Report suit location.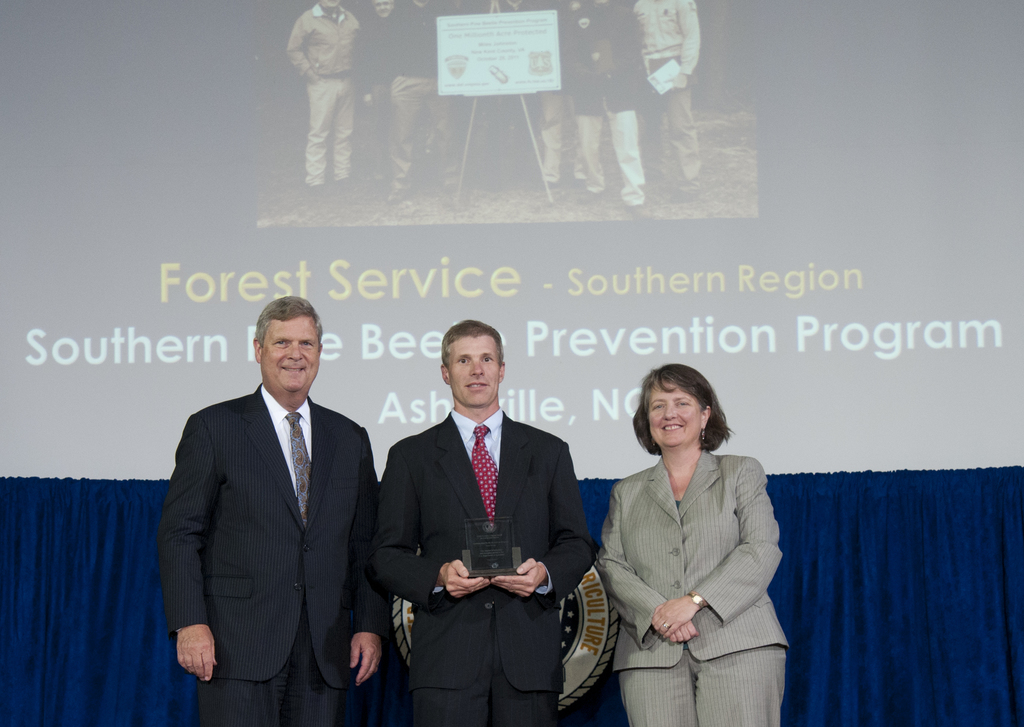
Report: [159,299,386,721].
